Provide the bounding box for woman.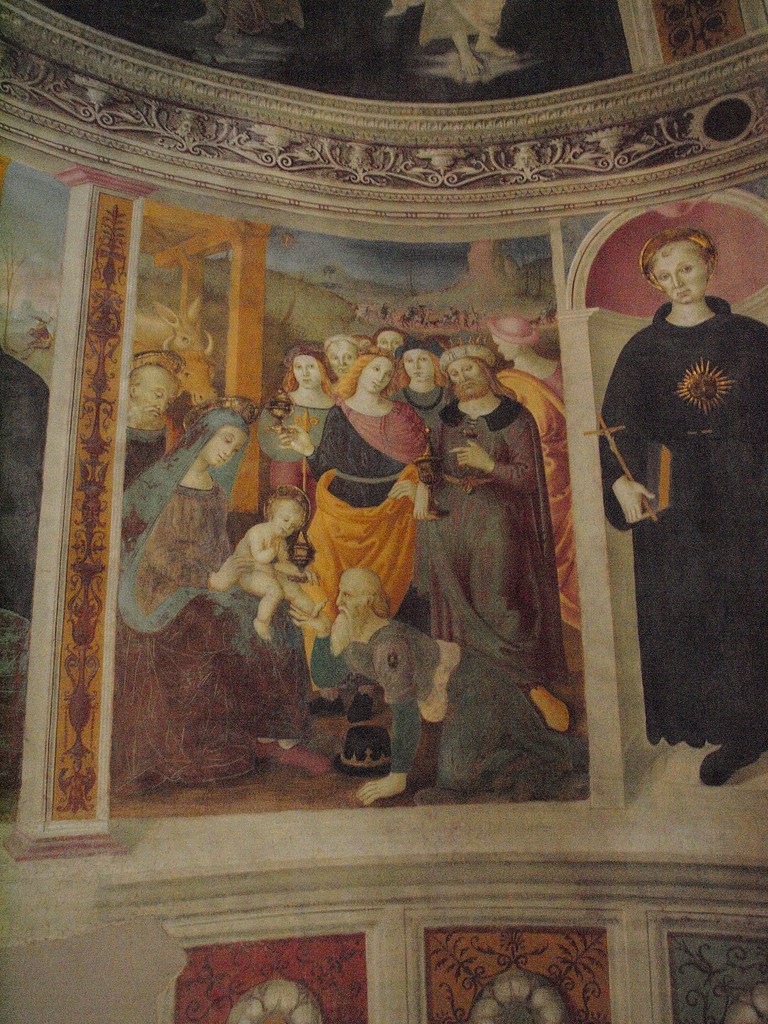
region(282, 351, 422, 500).
